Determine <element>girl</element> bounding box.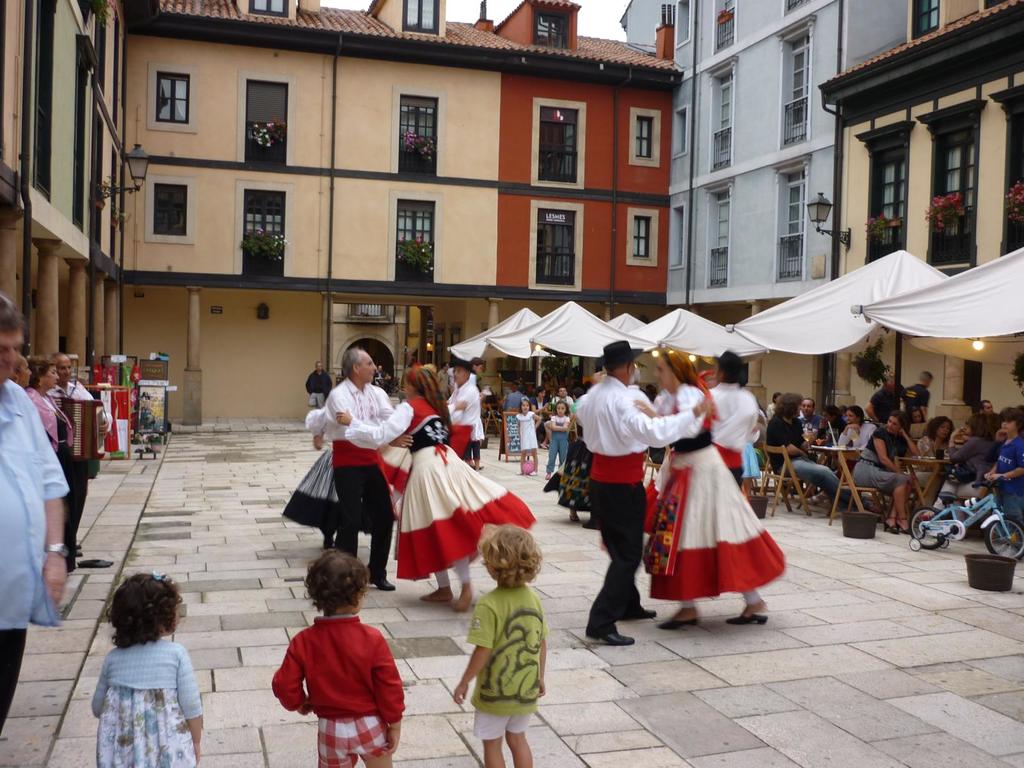
Determined: [547, 401, 568, 476].
